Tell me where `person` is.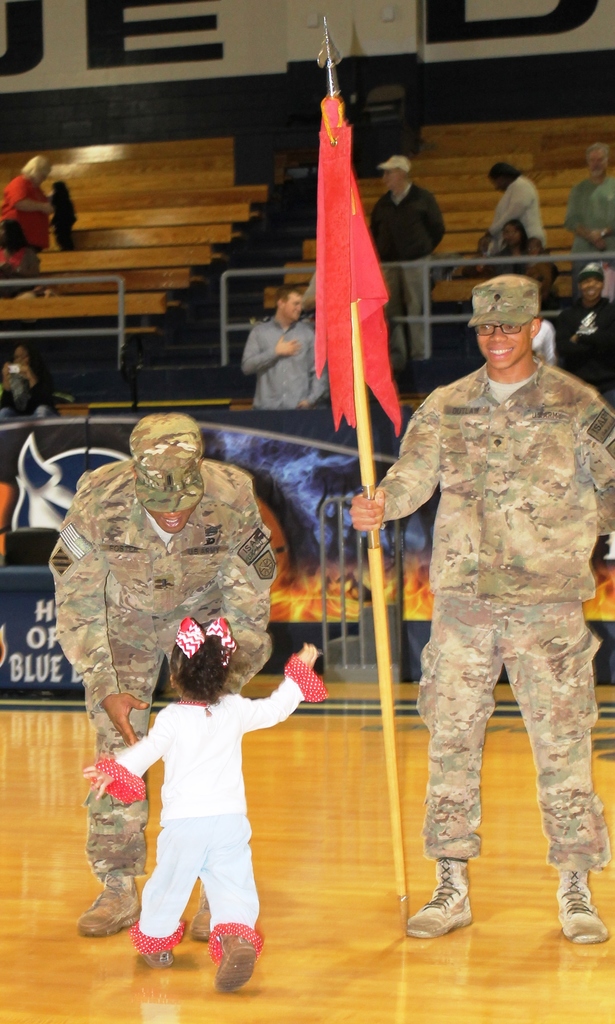
`person` is at crop(0, 143, 57, 253).
